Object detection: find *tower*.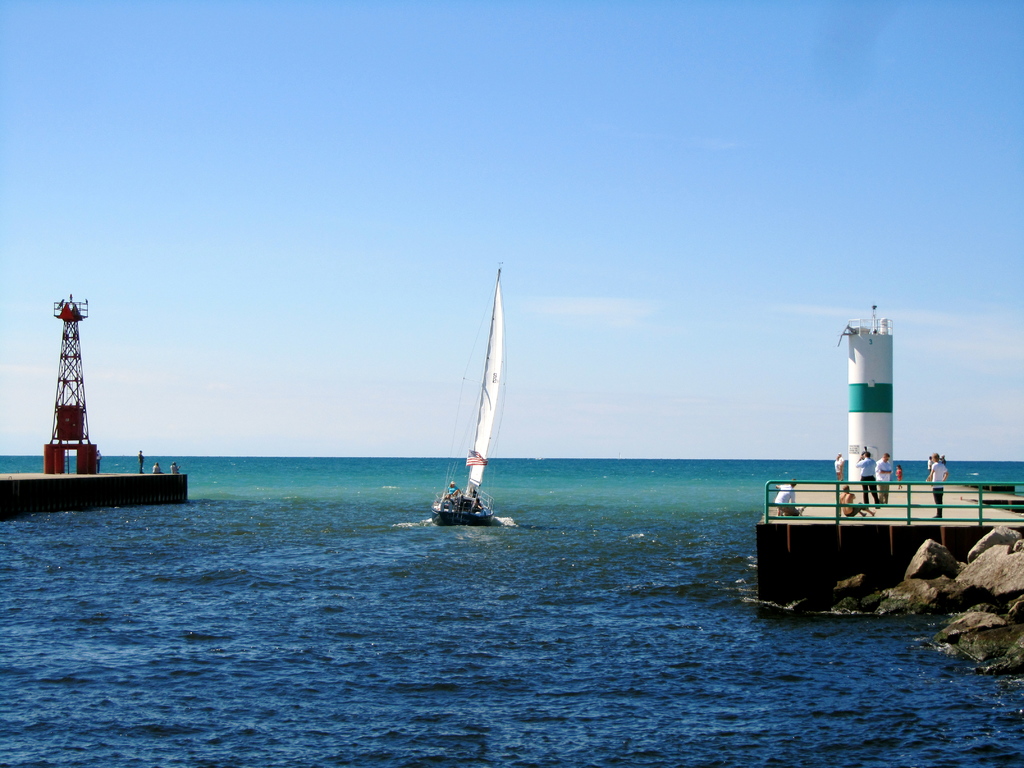
<bbox>835, 304, 892, 480</bbox>.
